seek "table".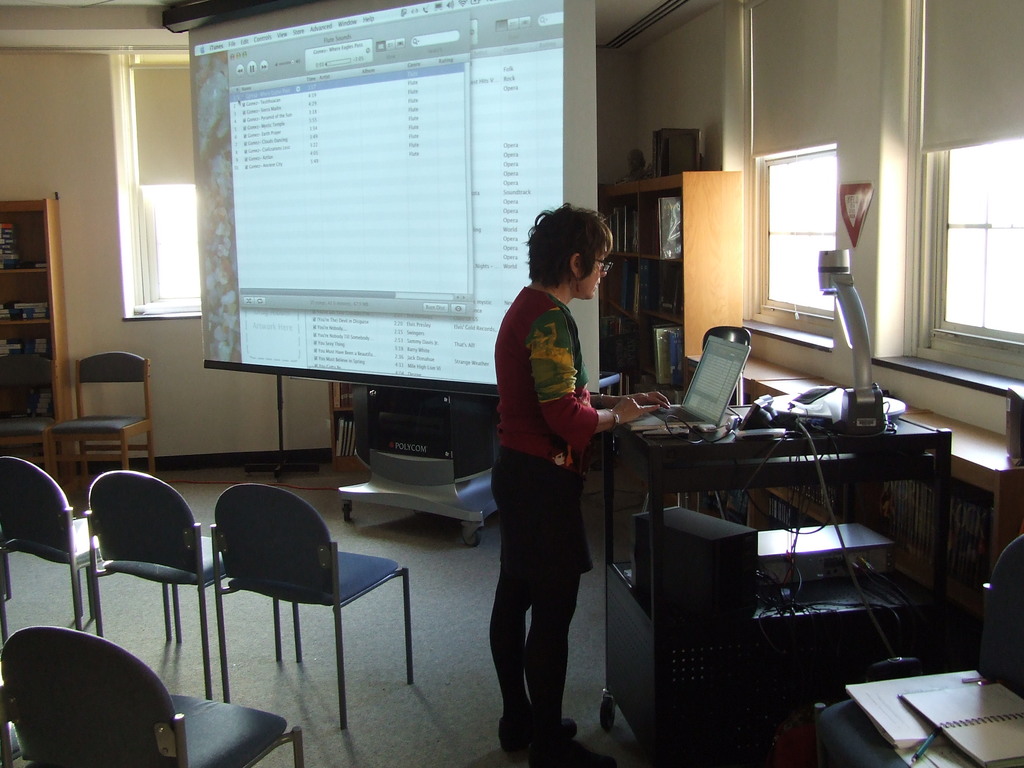
611/383/942/765.
